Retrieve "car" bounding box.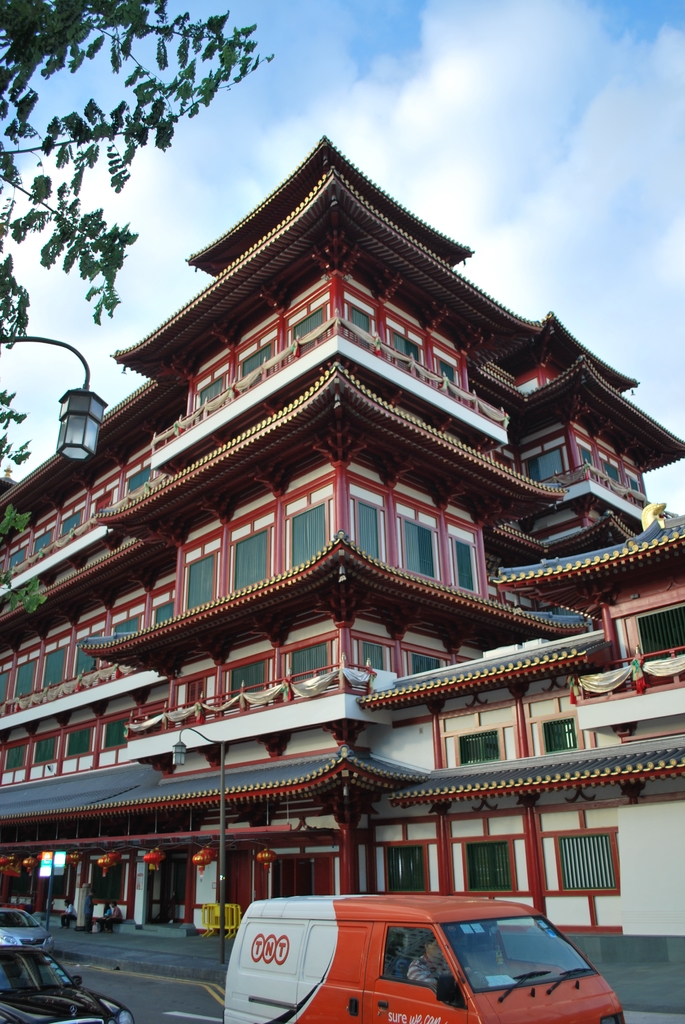
Bounding box: bbox=[0, 903, 50, 941].
